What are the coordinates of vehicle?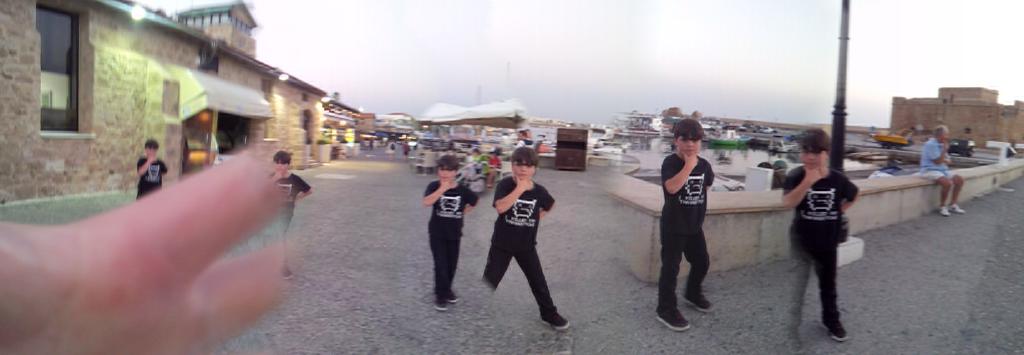
box=[949, 137, 977, 156].
